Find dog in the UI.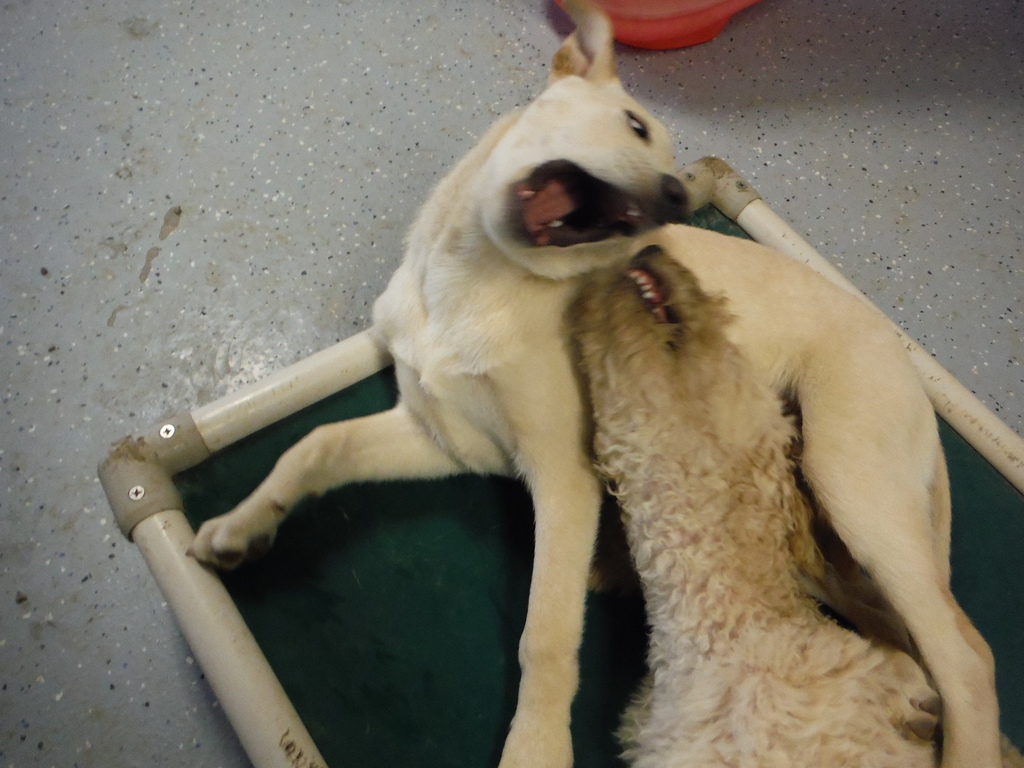
UI element at pyautogui.locateOnScreen(559, 241, 1023, 767).
